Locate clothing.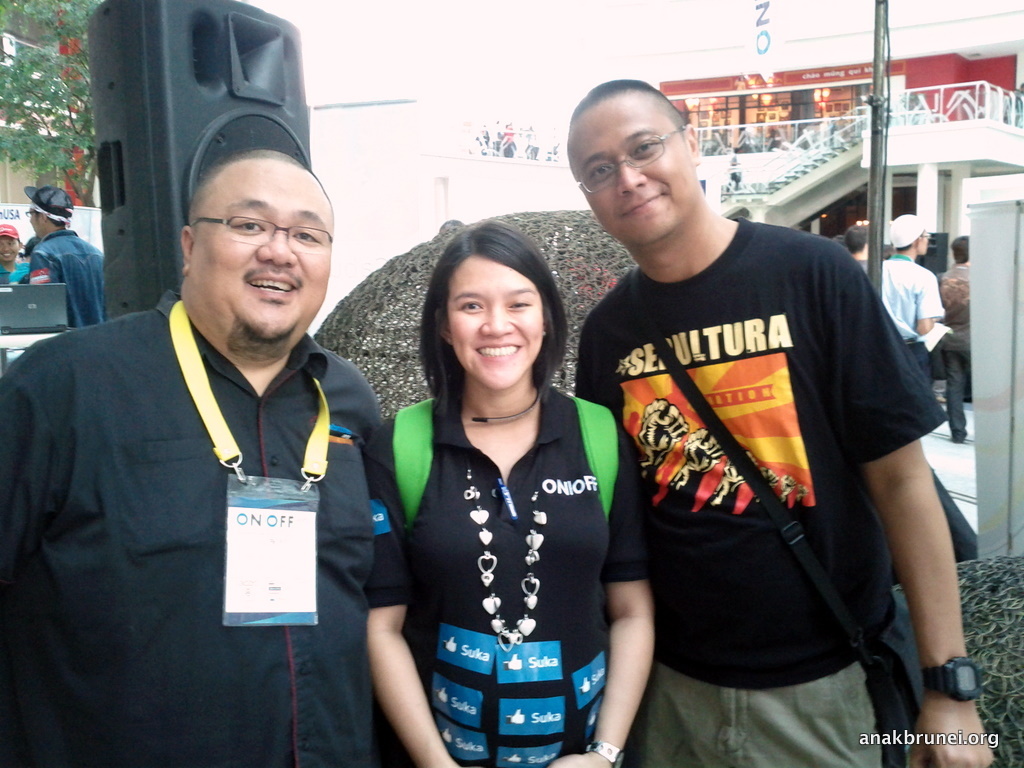
Bounding box: [left=587, top=187, right=932, bottom=735].
